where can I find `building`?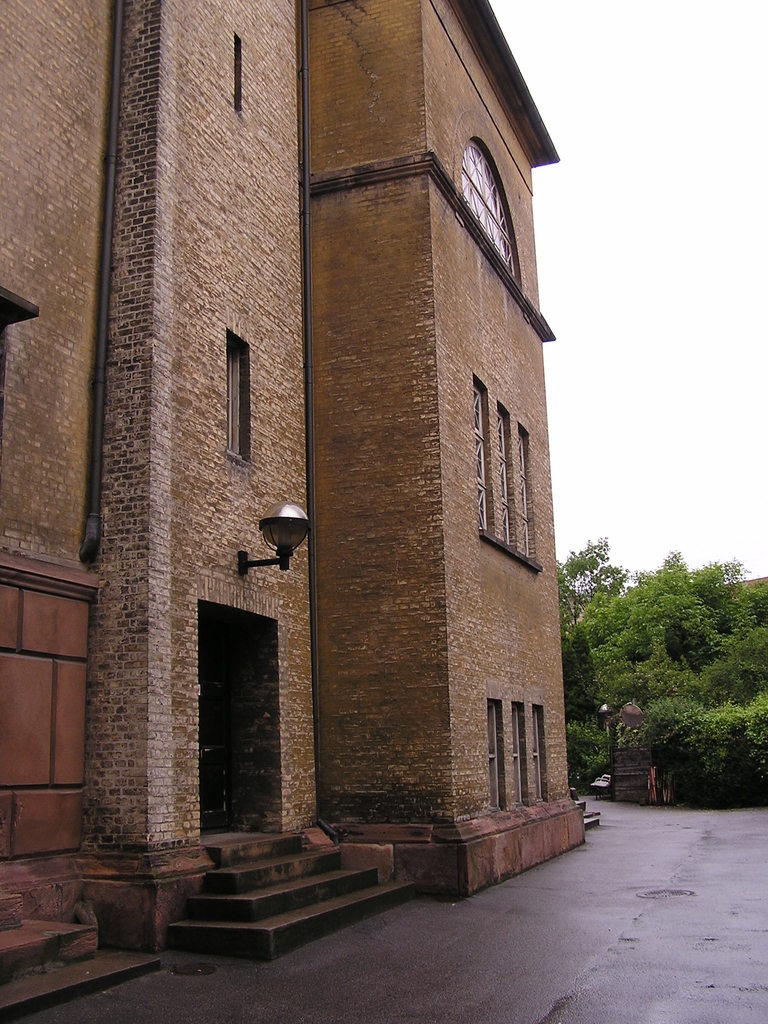
You can find it at [0, 0, 600, 1023].
